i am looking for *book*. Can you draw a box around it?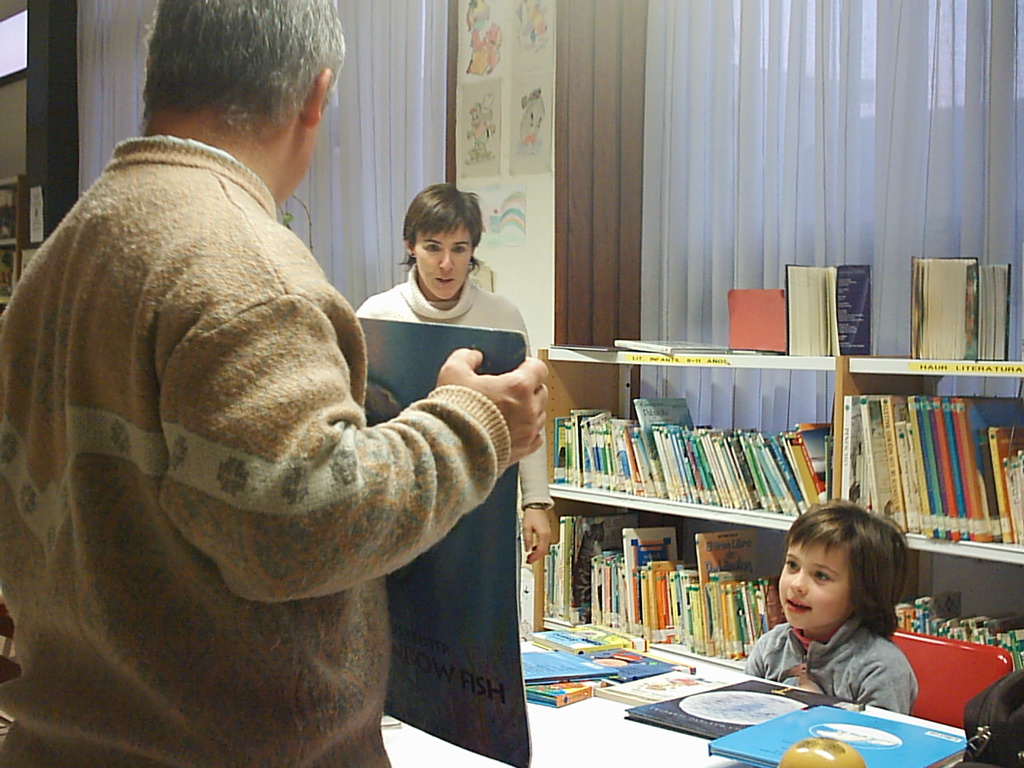
Sure, the bounding box is {"left": 708, "top": 701, "right": 969, "bottom": 767}.
